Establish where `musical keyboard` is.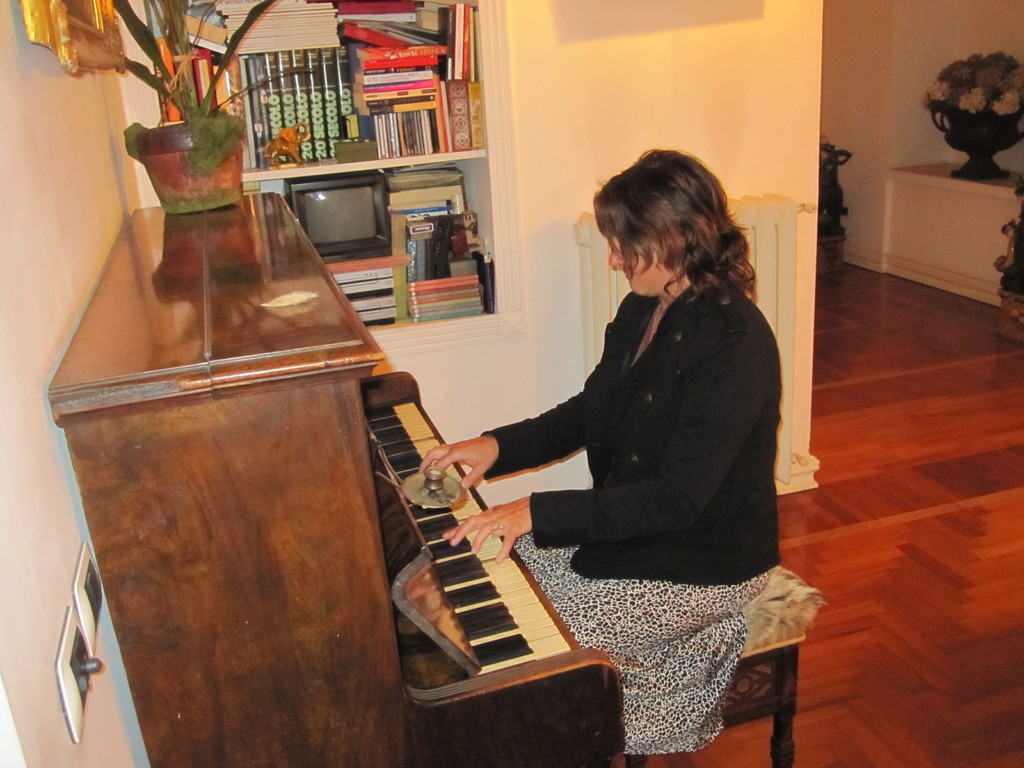
Established at 343,382,637,719.
